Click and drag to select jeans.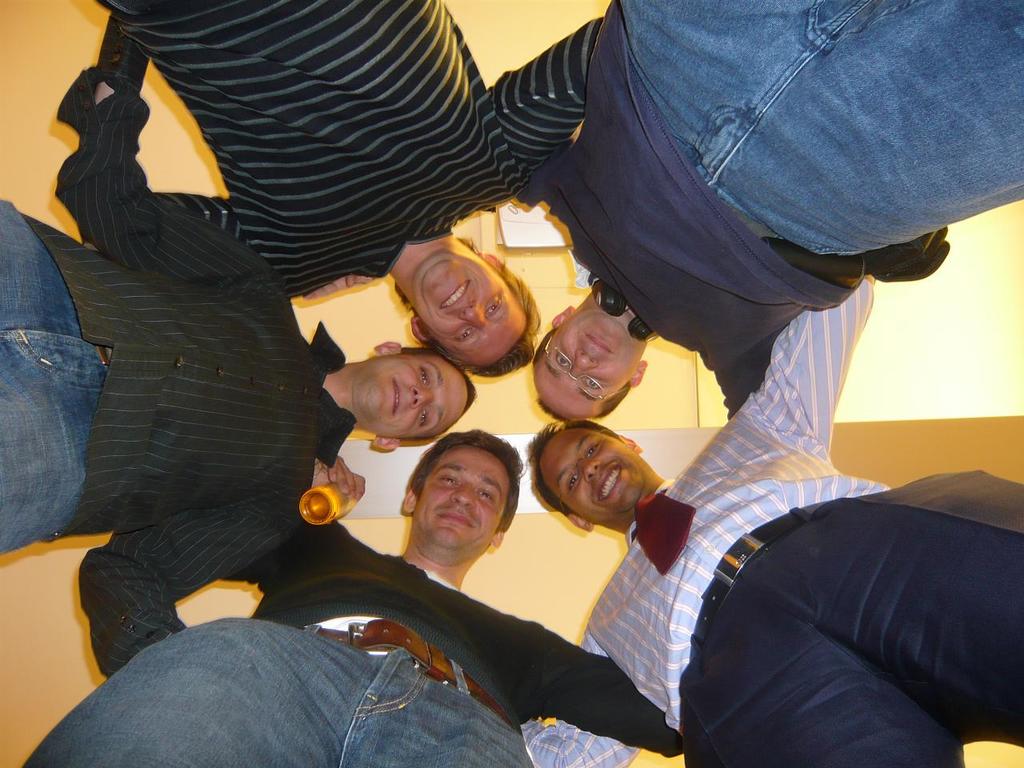
Selection: [x1=66, y1=609, x2=535, y2=759].
